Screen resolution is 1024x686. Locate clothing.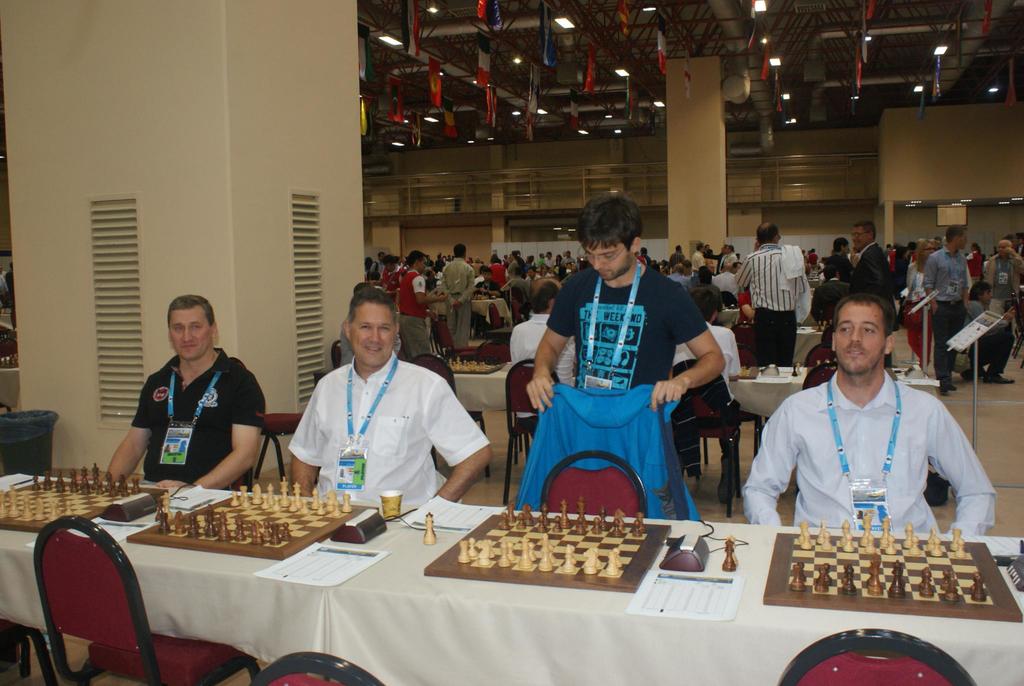
542 267 710 389.
